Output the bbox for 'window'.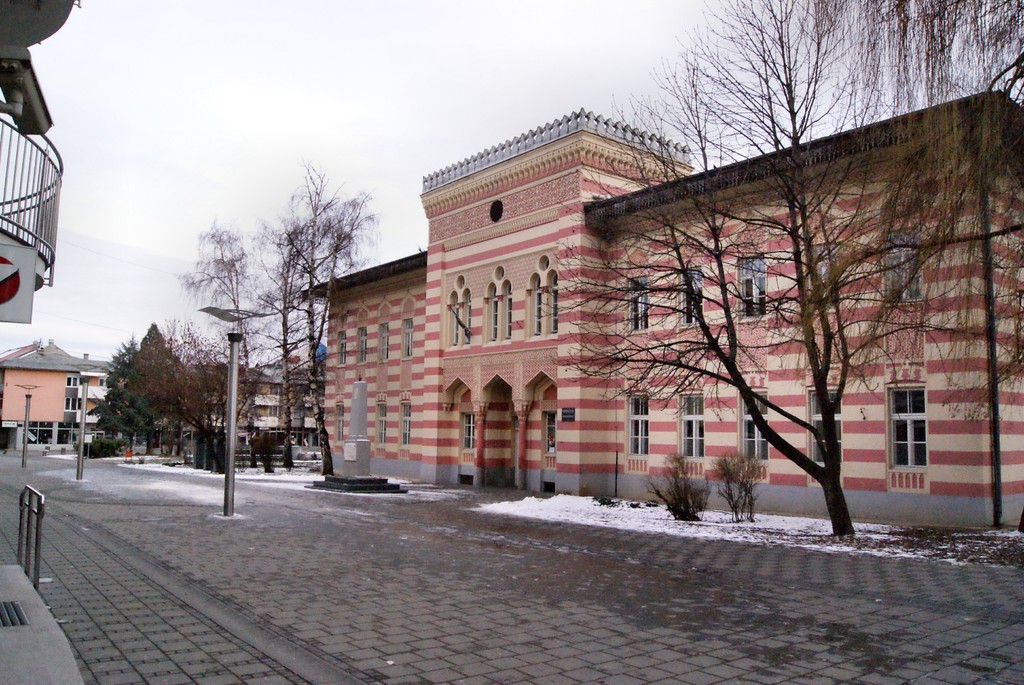
[491, 298, 496, 340].
